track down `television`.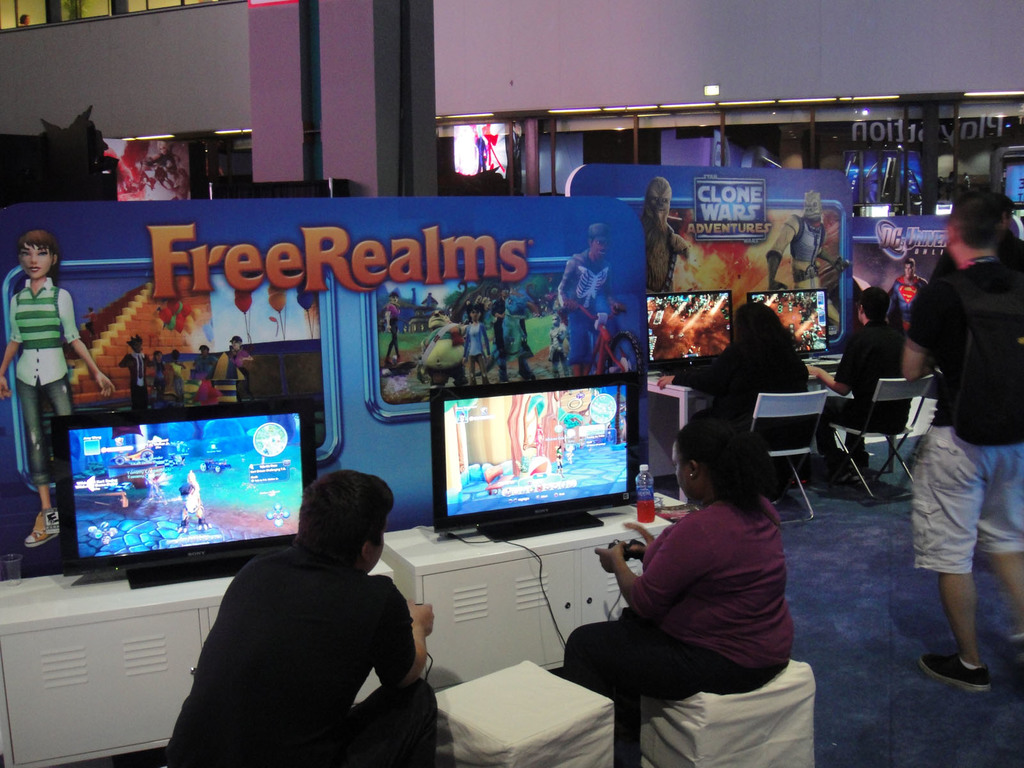
Tracked to select_region(428, 374, 638, 543).
